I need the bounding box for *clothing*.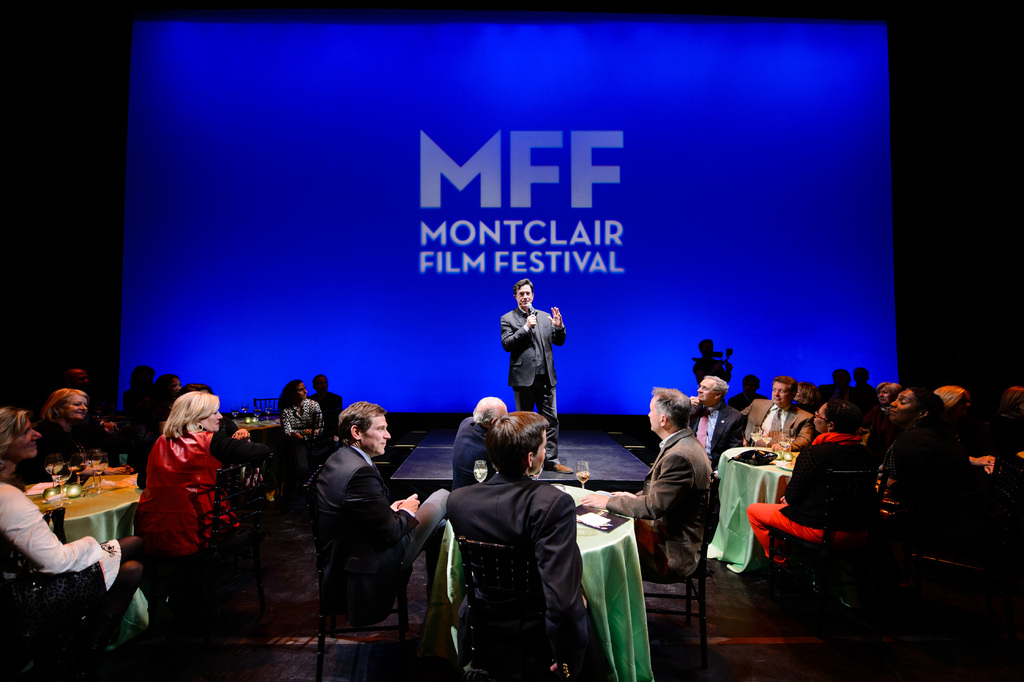
Here it is: crop(498, 311, 565, 466).
